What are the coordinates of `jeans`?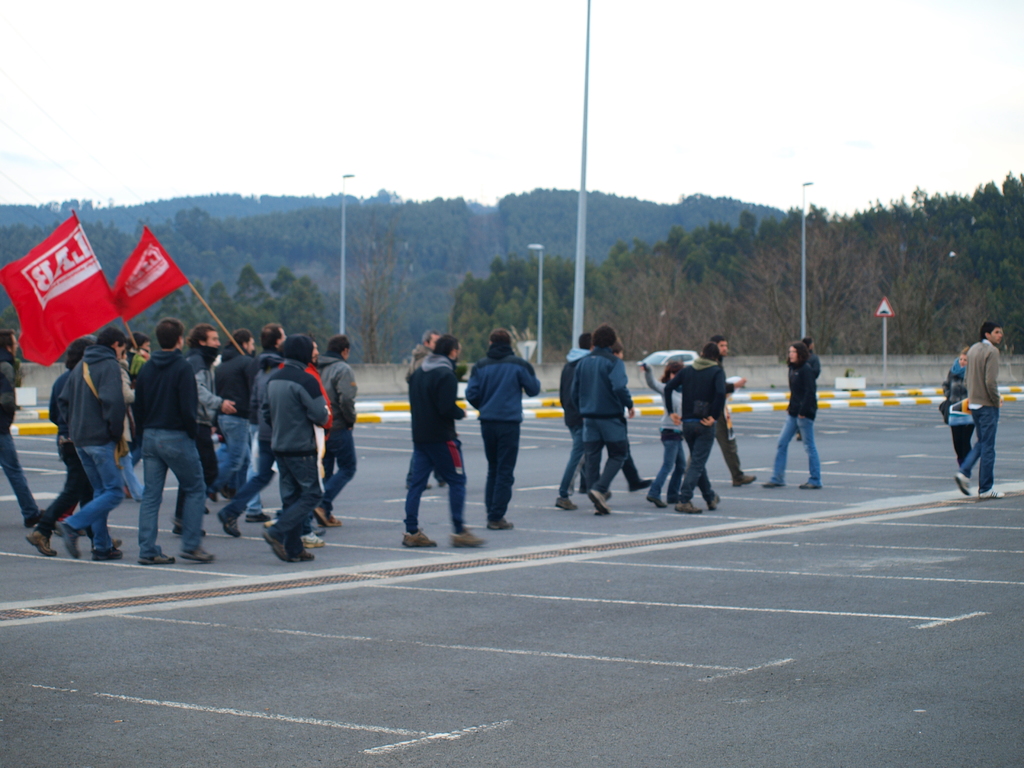
(left=476, top=420, right=520, bottom=524).
